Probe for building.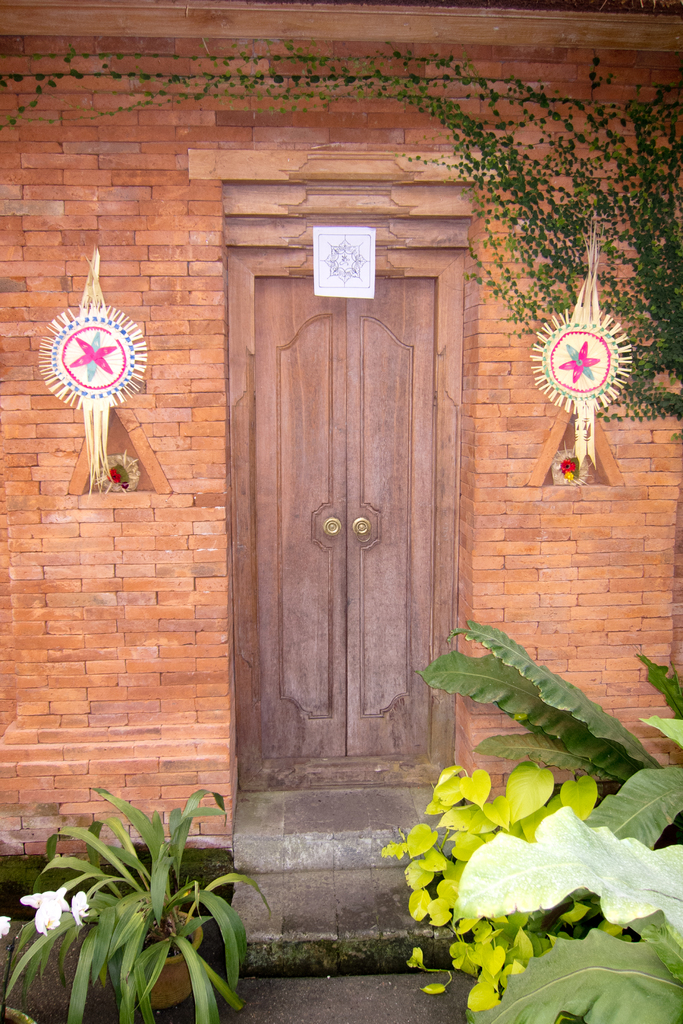
Probe result: l=0, t=0, r=682, b=1023.
